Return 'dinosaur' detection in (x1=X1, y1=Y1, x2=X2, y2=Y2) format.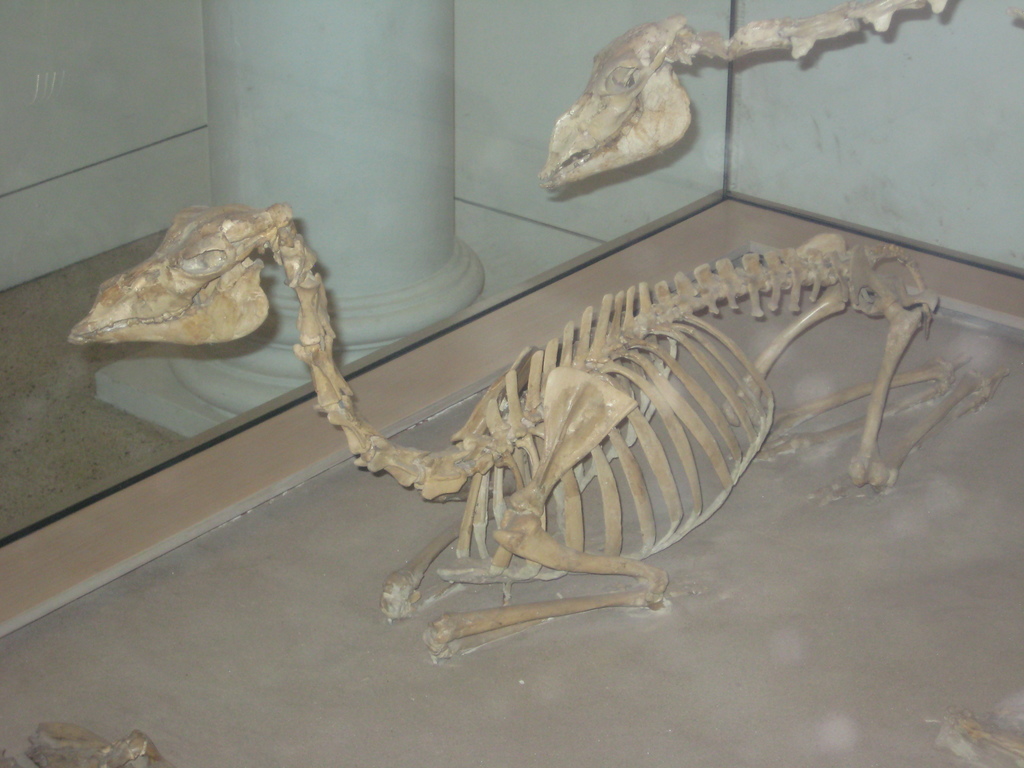
(x1=532, y1=0, x2=1023, y2=187).
